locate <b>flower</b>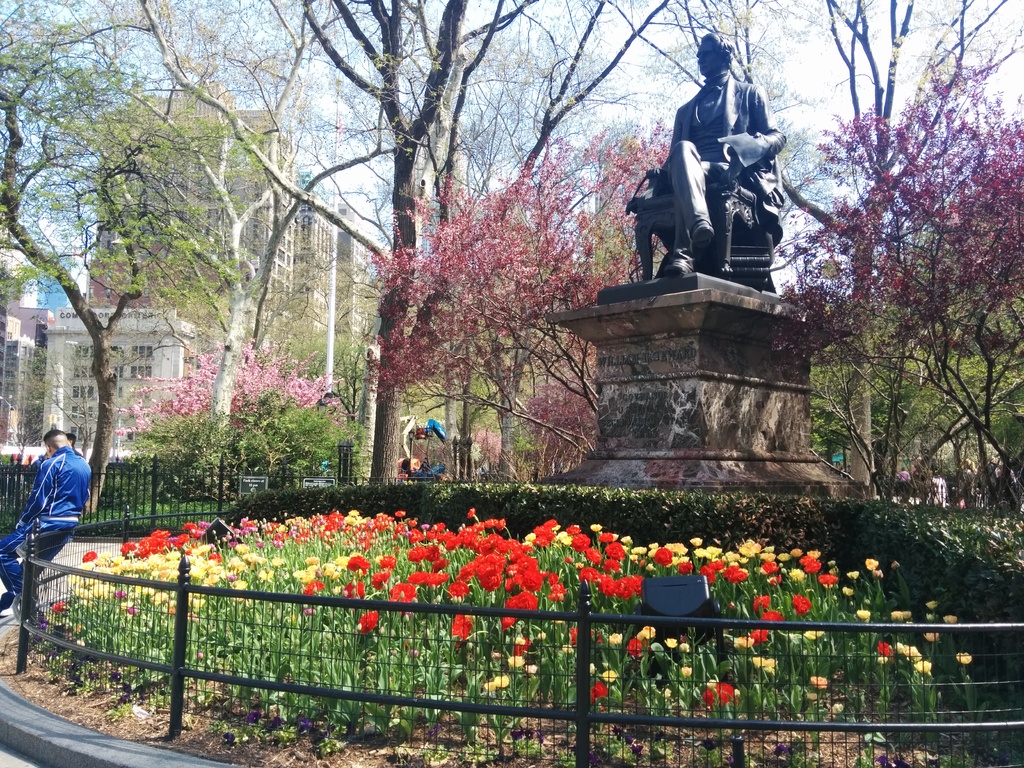
(left=819, top=573, right=834, bottom=582)
